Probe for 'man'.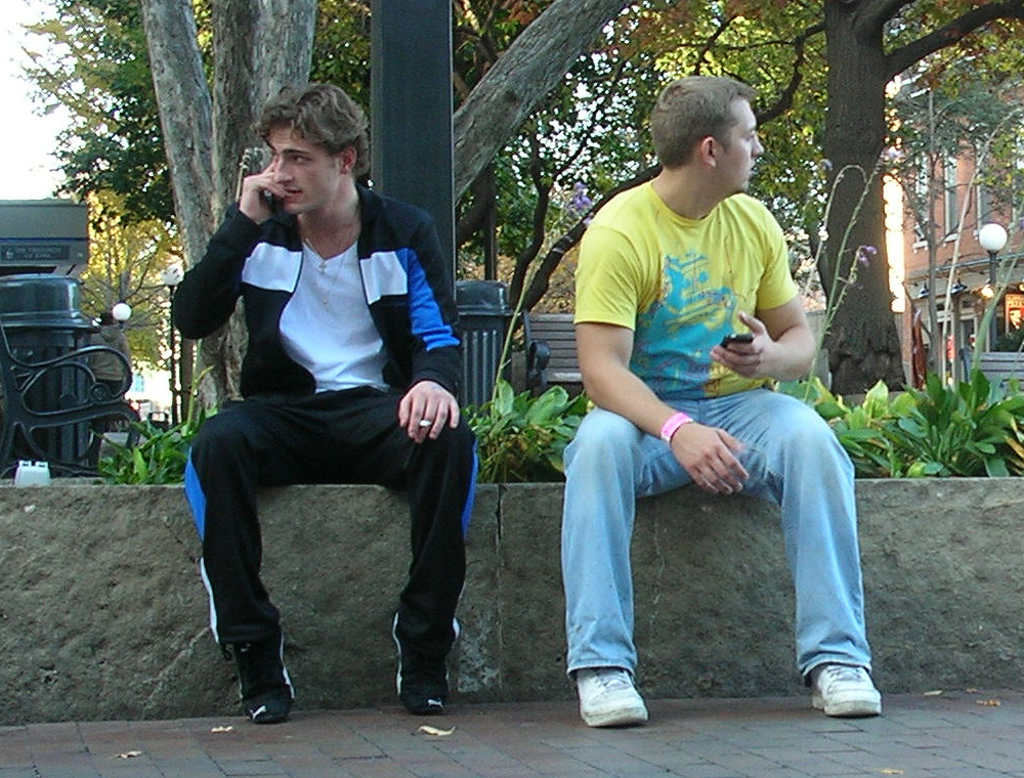
Probe result: (545, 70, 888, 728).
